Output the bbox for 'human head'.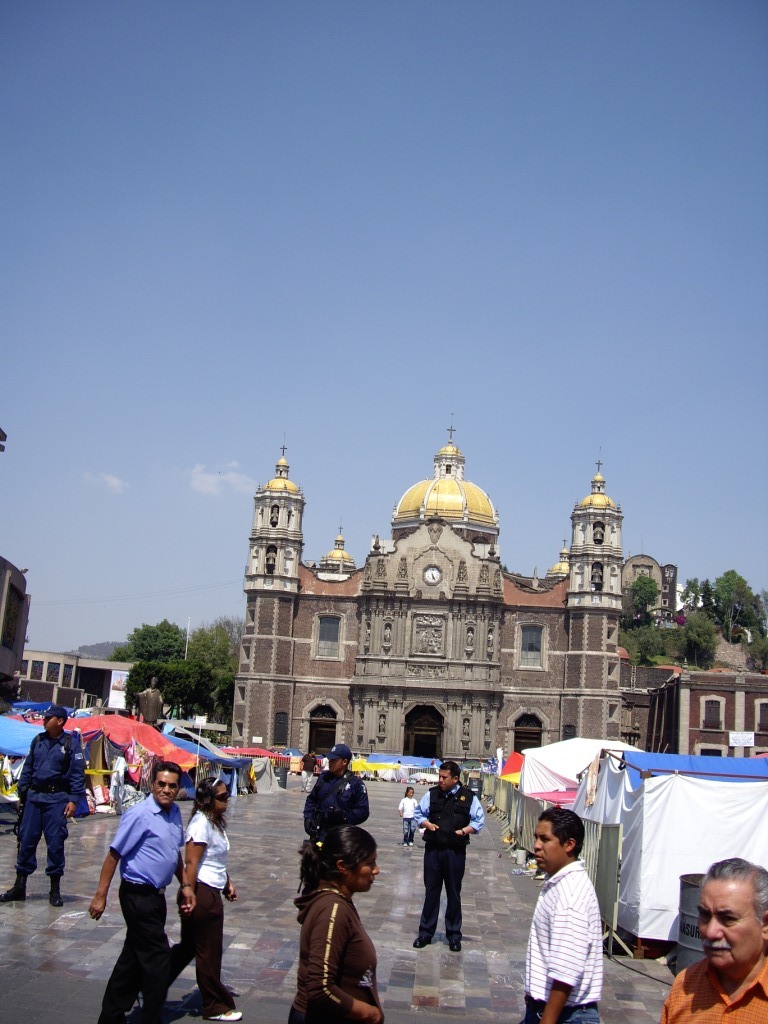
box=[304, 833, 382, 919].
